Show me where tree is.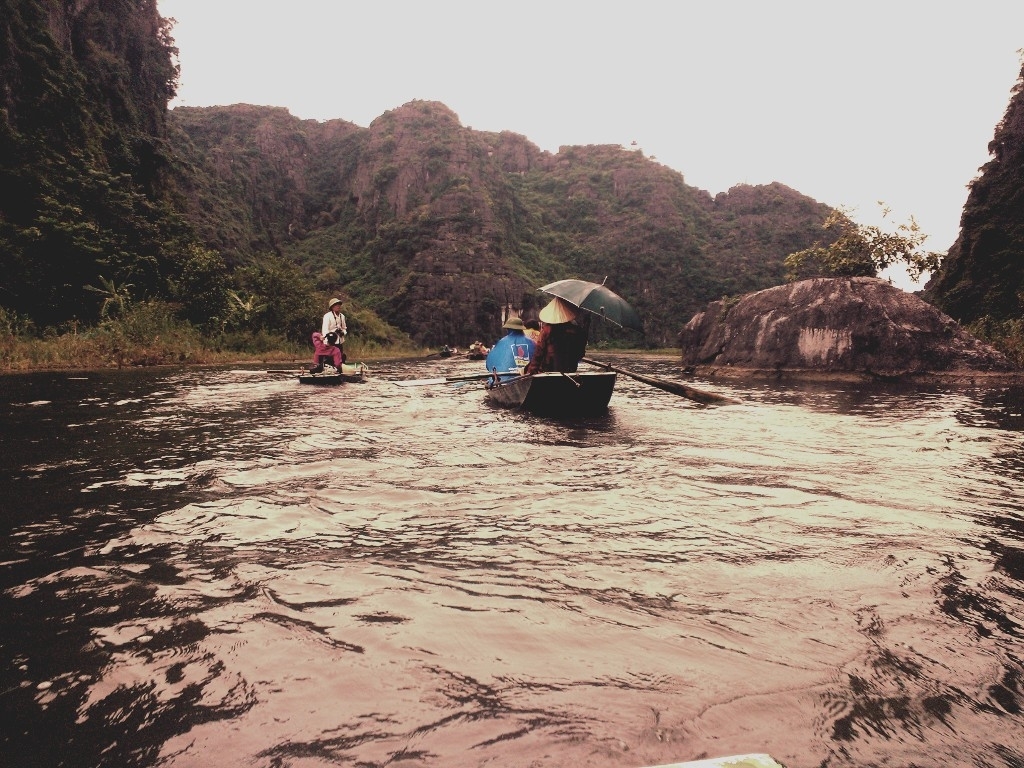
tree is at 783/198/952/285.
